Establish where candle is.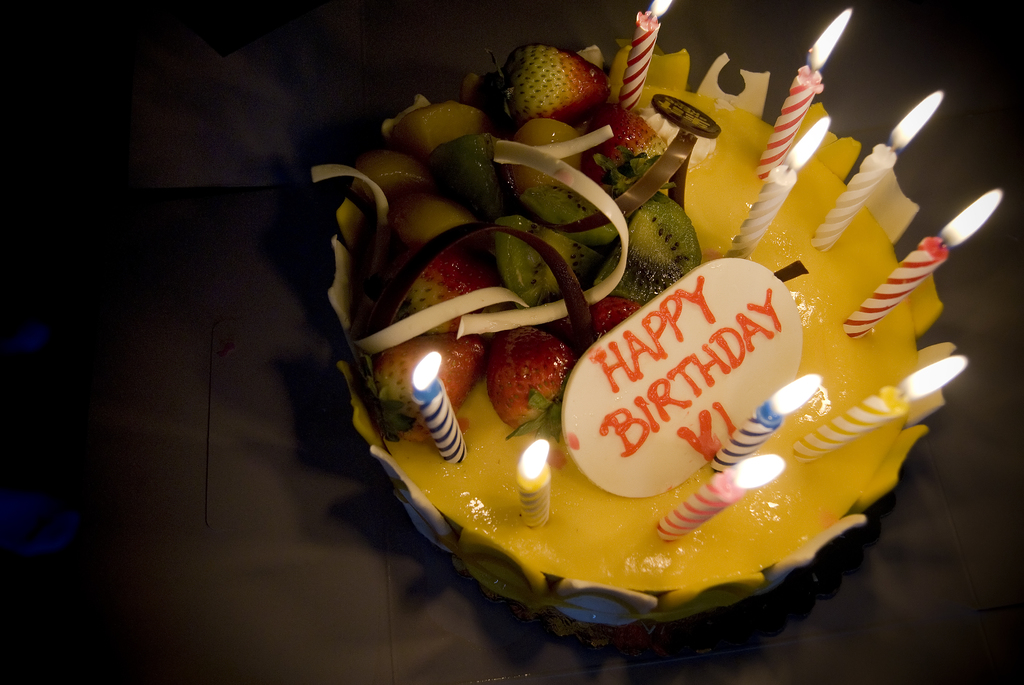
Established at x1=811 y1=88 x2=943 y2=249.
